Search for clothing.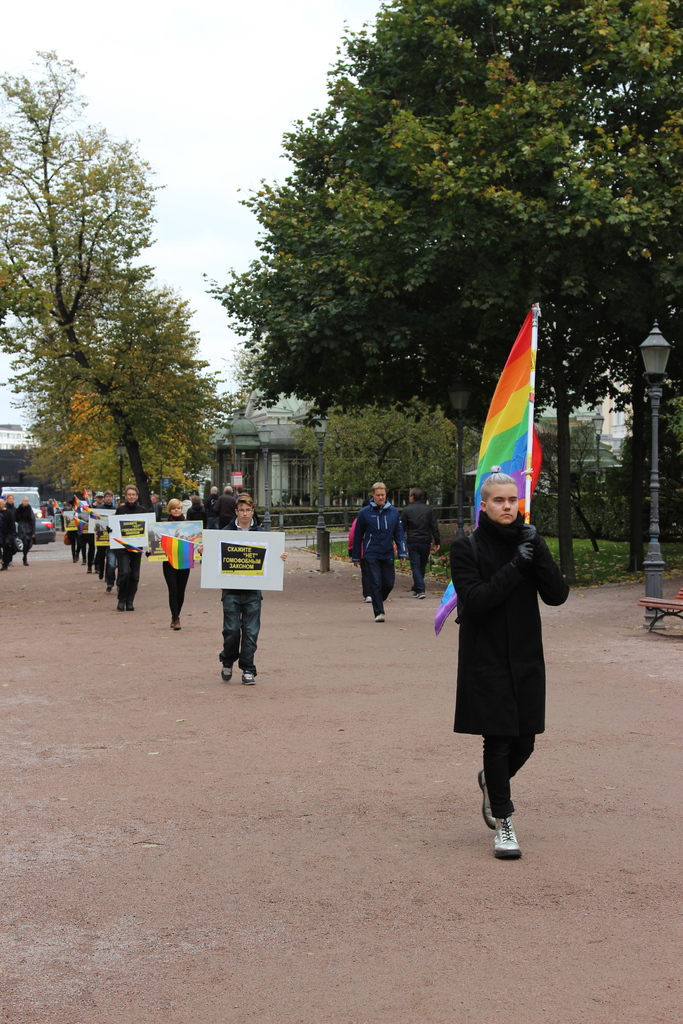
Found at box(90, 504, 101, 567).
